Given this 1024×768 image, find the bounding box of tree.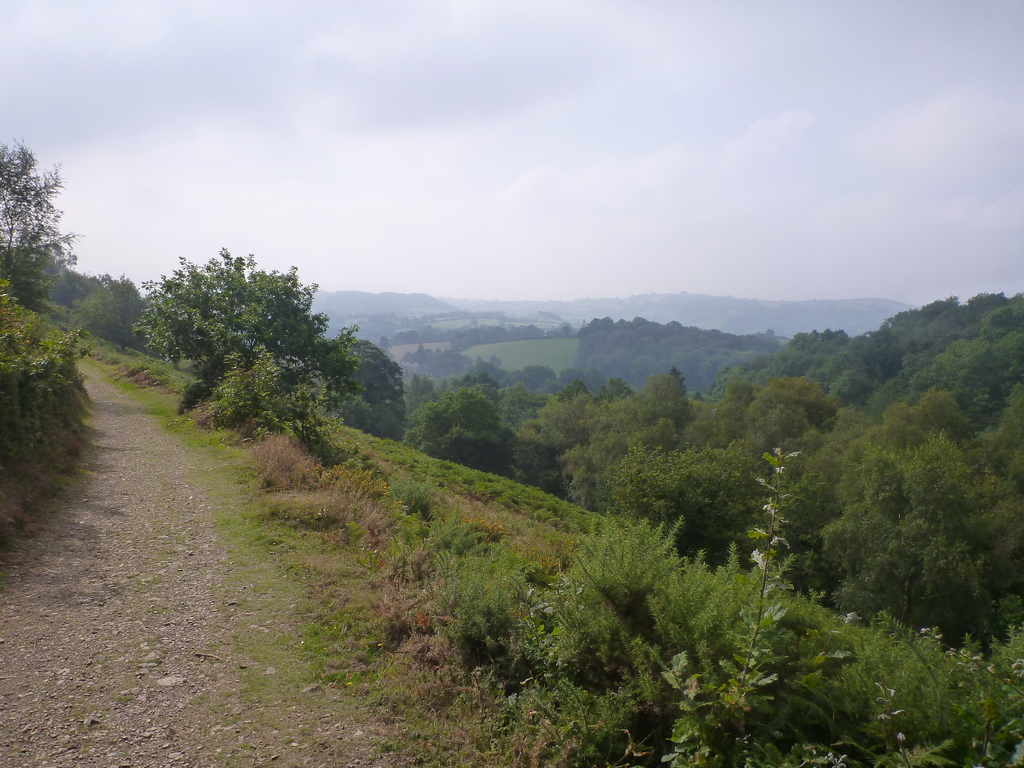
bbox=[911, 298, 979, 416].
